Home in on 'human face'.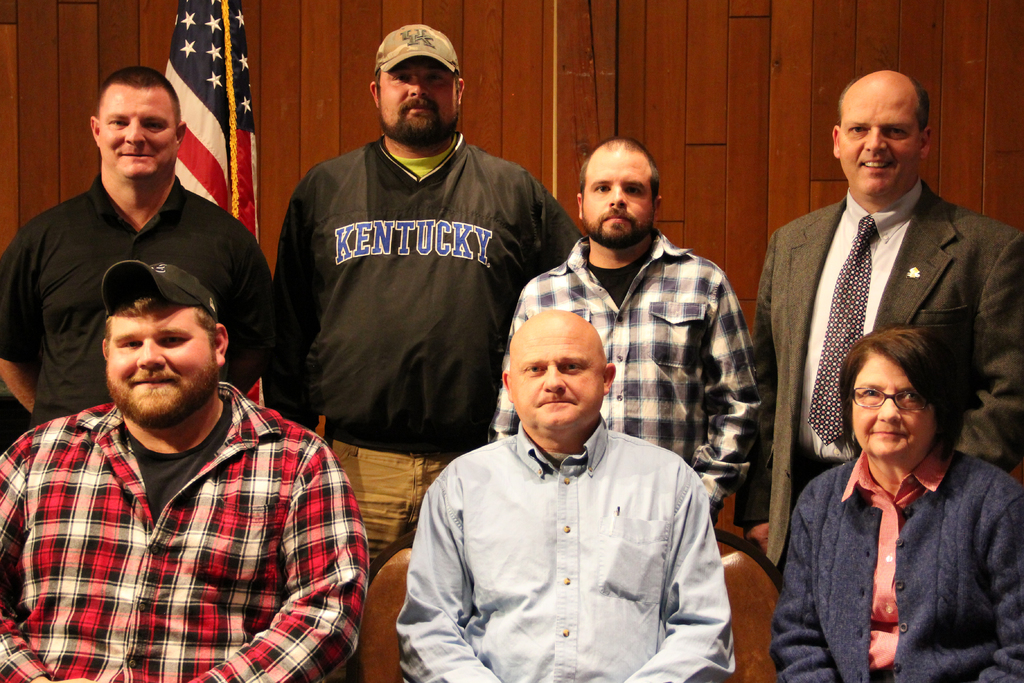
Homed in at (837,89,918,198).
